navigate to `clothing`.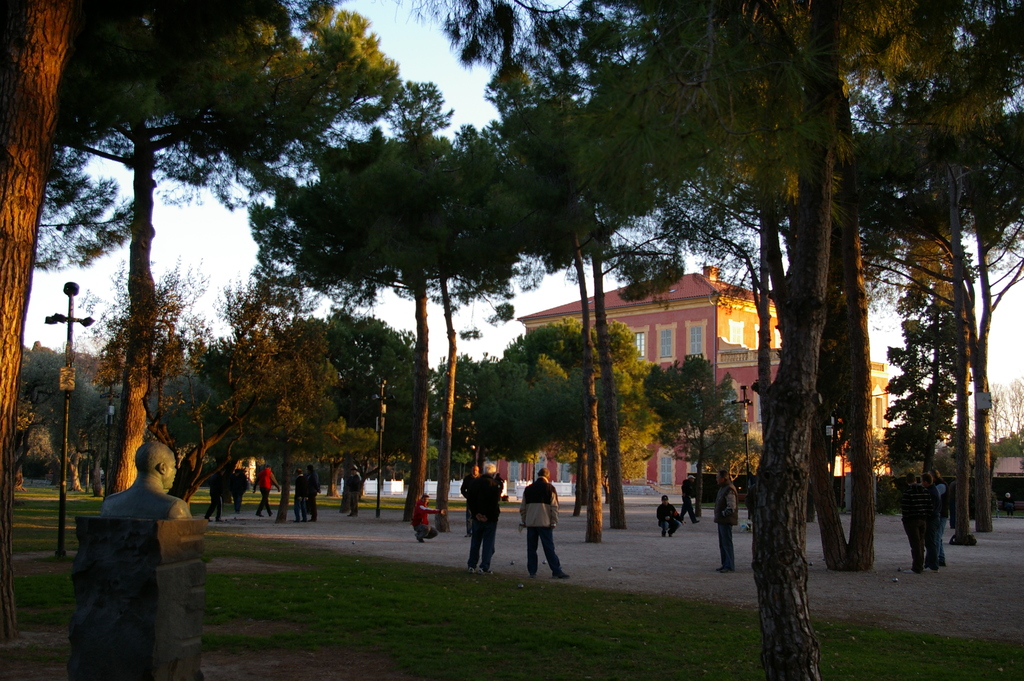
Navigation target: x1=291, y1=472, x2=311, y2=525.
